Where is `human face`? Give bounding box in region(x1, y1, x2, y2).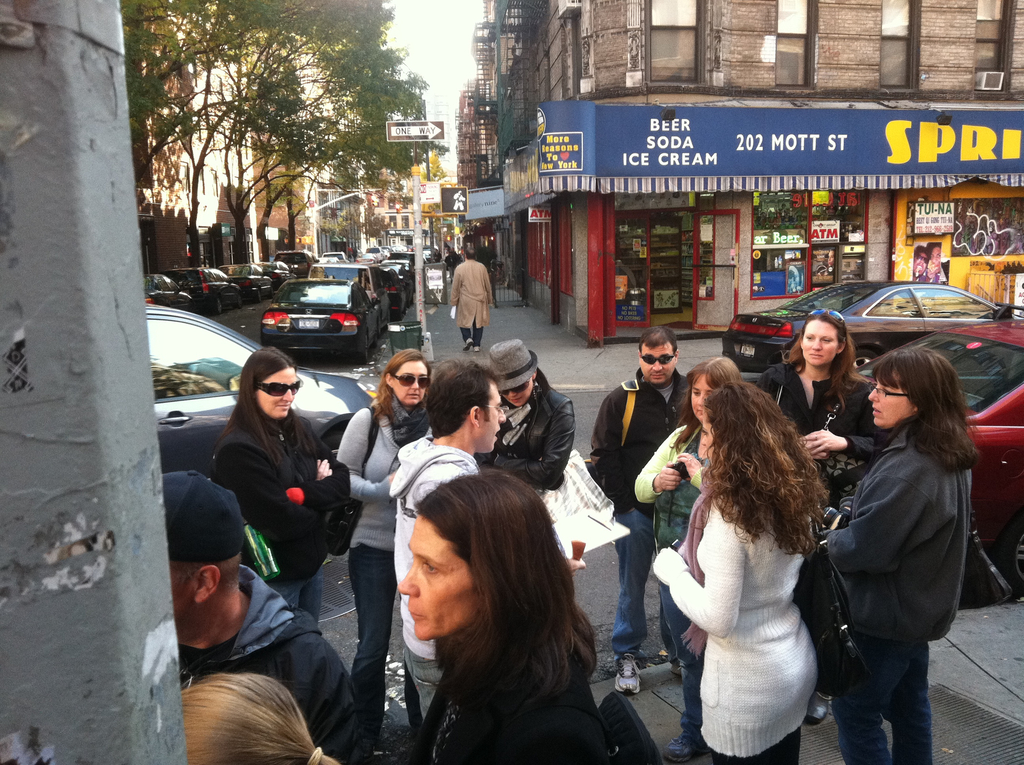
region(691, 376, 708, 418).
